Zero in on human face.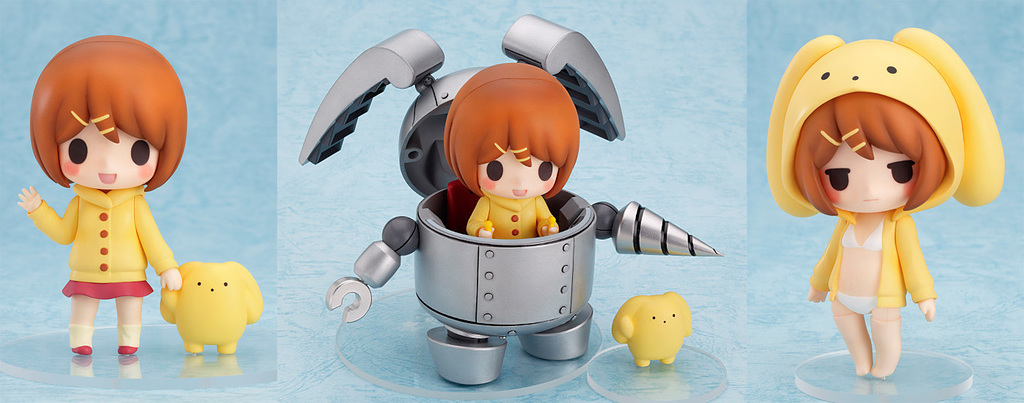
Zeroed in: x1=478 y1=144 x2=555 y2=199.
